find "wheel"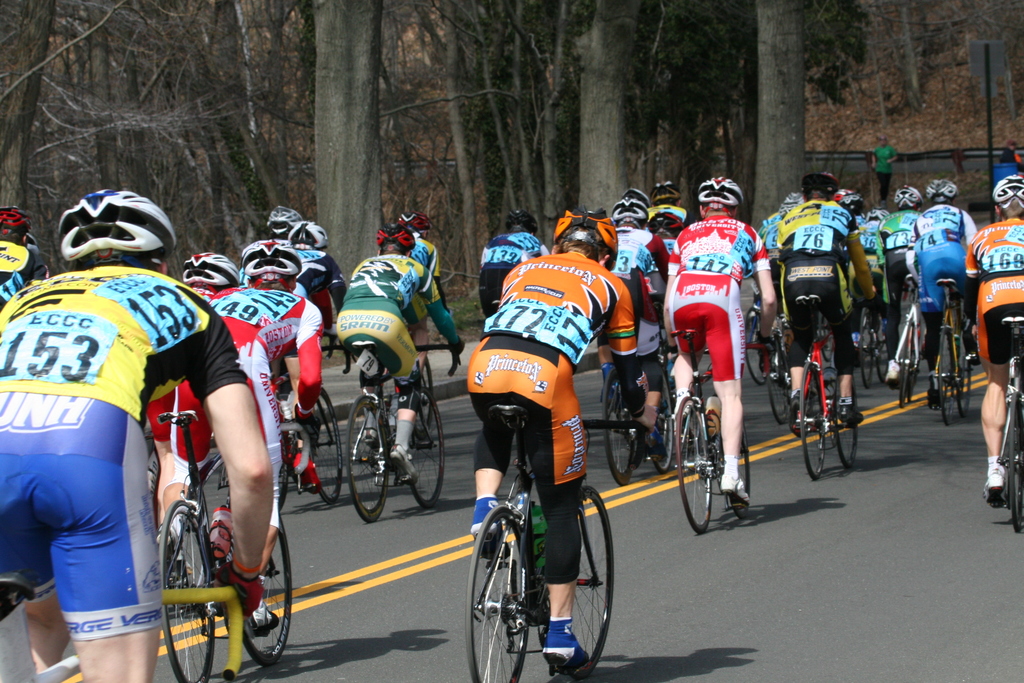
bbox(346, 395, 396, 521)
